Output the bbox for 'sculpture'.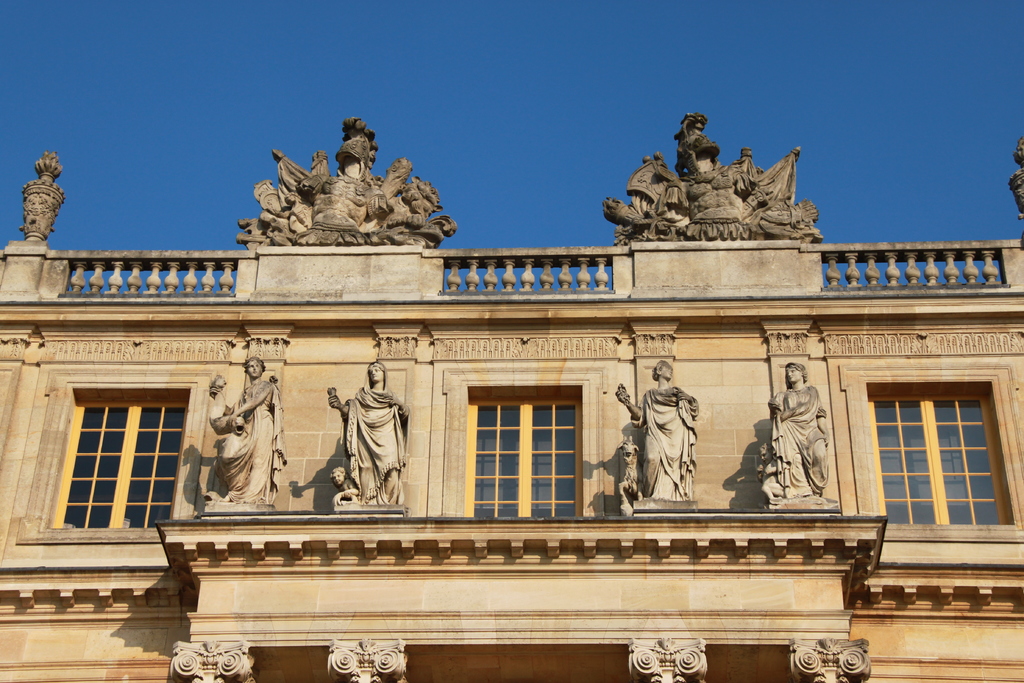
rect(195, 349, 288, 510).
